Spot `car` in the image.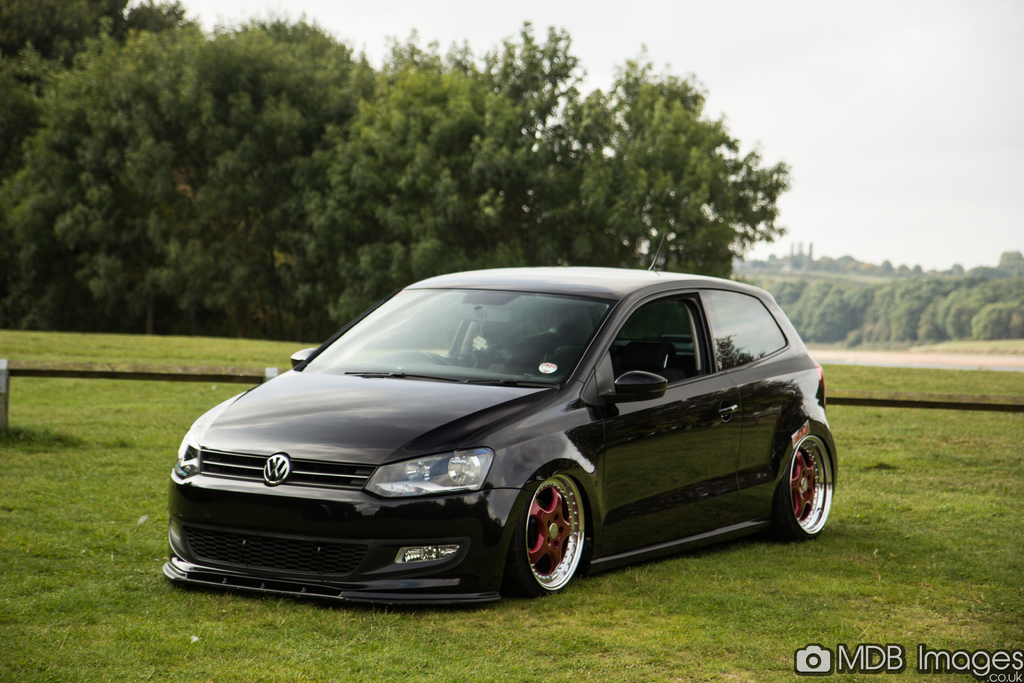
`car` found at 164:267:835:609.
